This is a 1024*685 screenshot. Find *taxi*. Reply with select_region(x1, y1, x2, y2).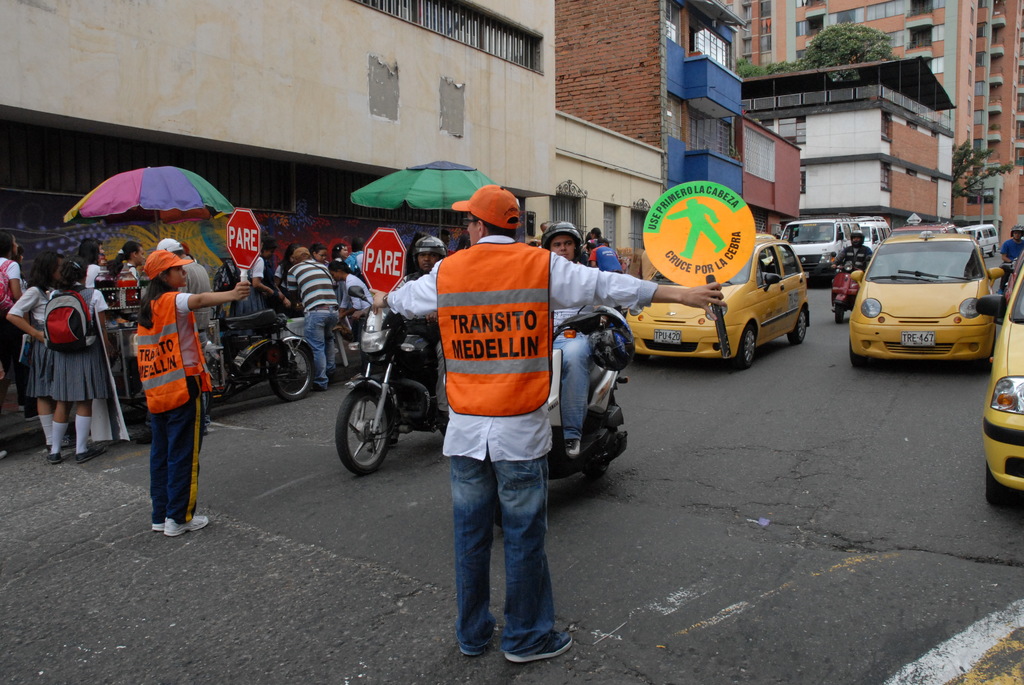
select_region(979, 256, 1023, 514).
